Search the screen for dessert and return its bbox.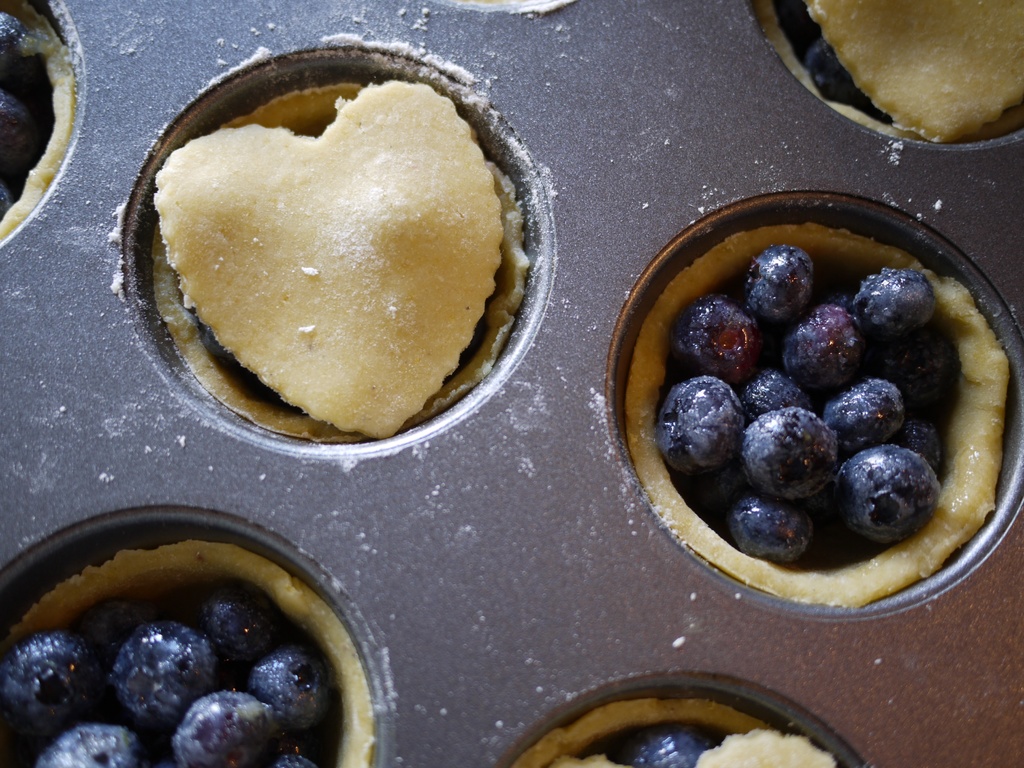
Found: 637, 205, 993, 660.
